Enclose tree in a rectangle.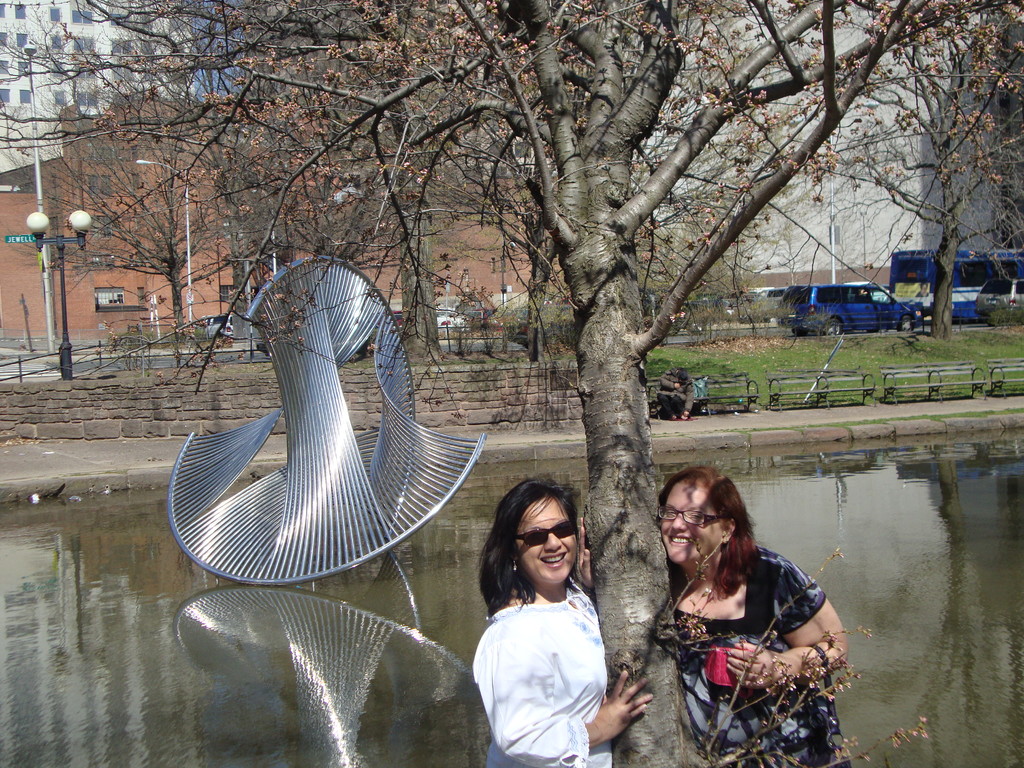
{"left": 5, "top": 15, "right": 1023, "bottom": 713}.
